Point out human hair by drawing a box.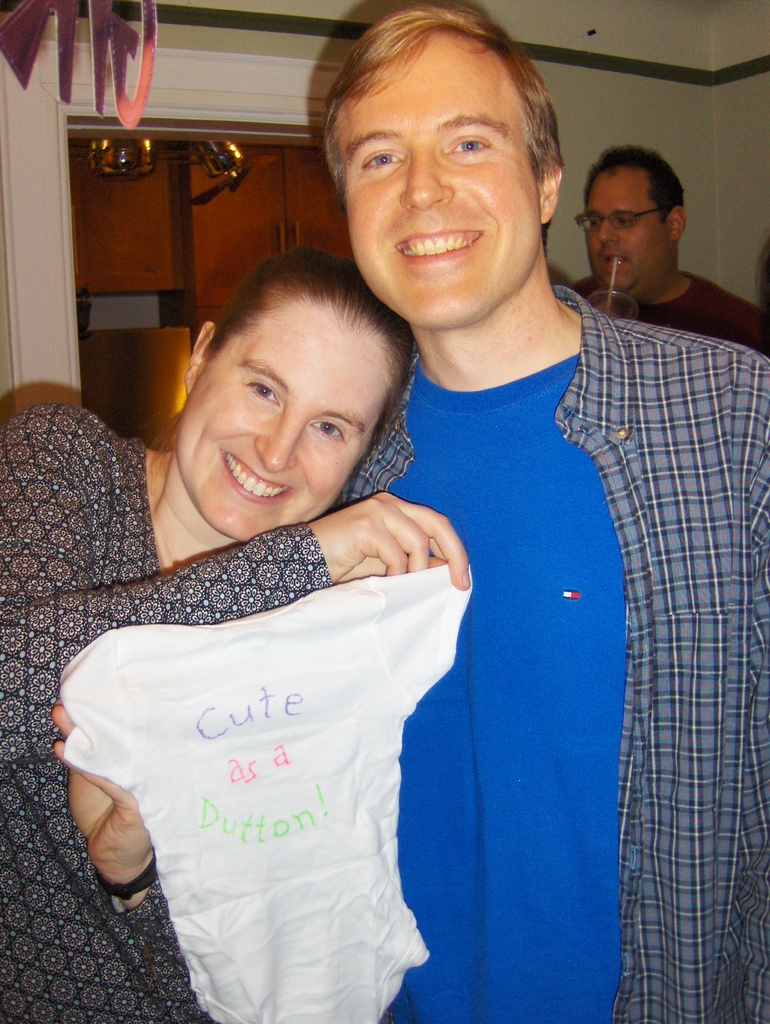
crop(584, 142, 689, 232).
